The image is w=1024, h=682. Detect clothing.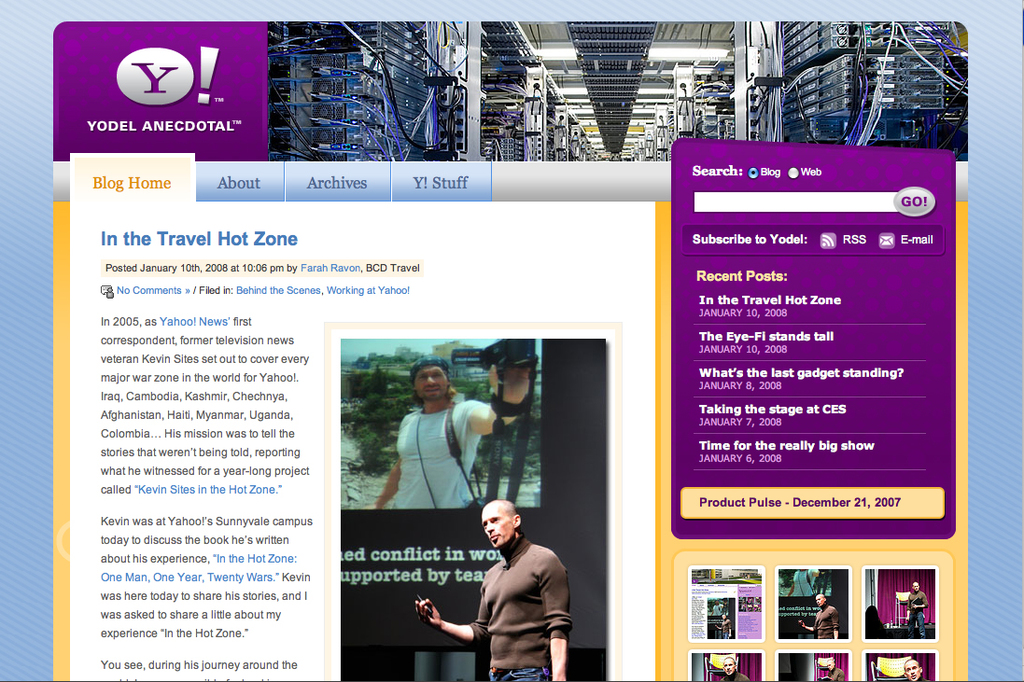
Detection: (x1=912, y1=676, x2=927, y2=681).
